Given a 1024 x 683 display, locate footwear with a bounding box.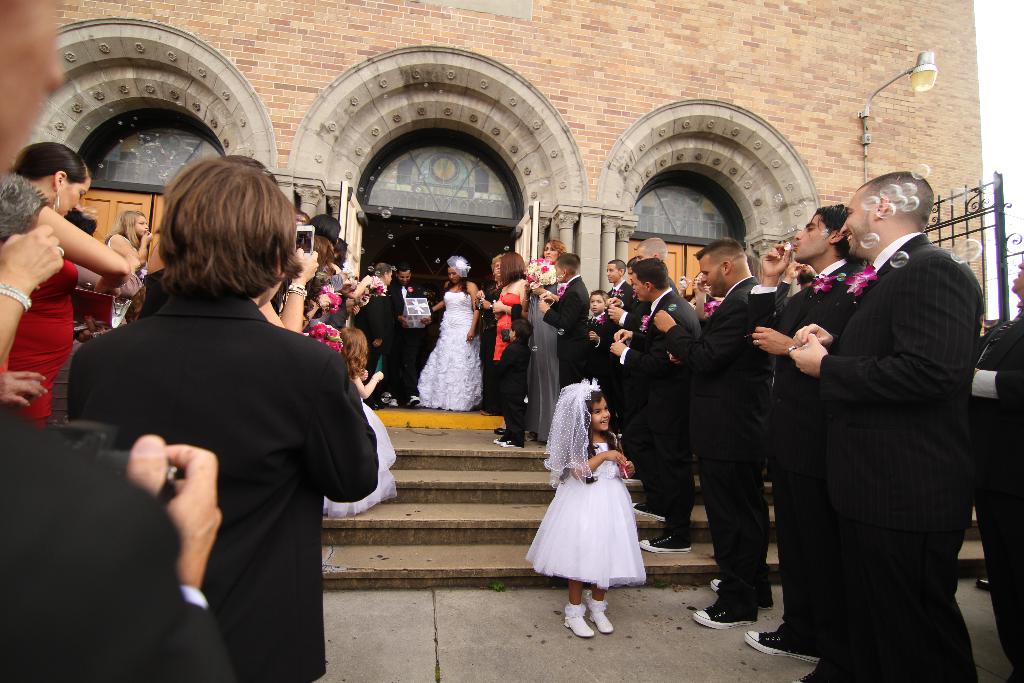
Located: 410, 394, 419, 409.
